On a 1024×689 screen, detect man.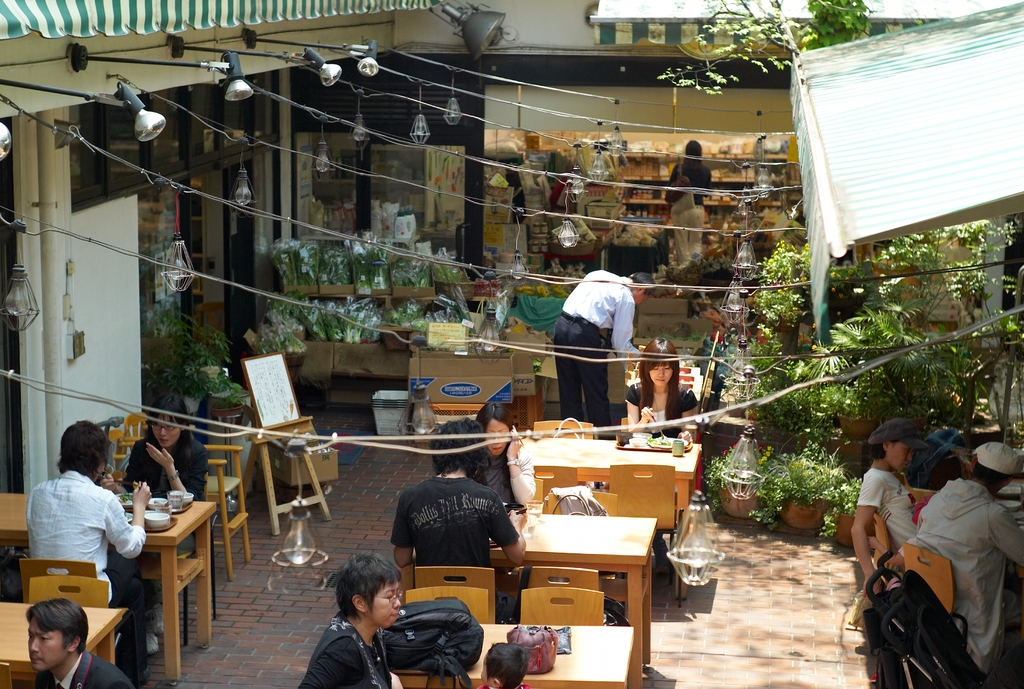
BBox(553, 263, 655, 430).
